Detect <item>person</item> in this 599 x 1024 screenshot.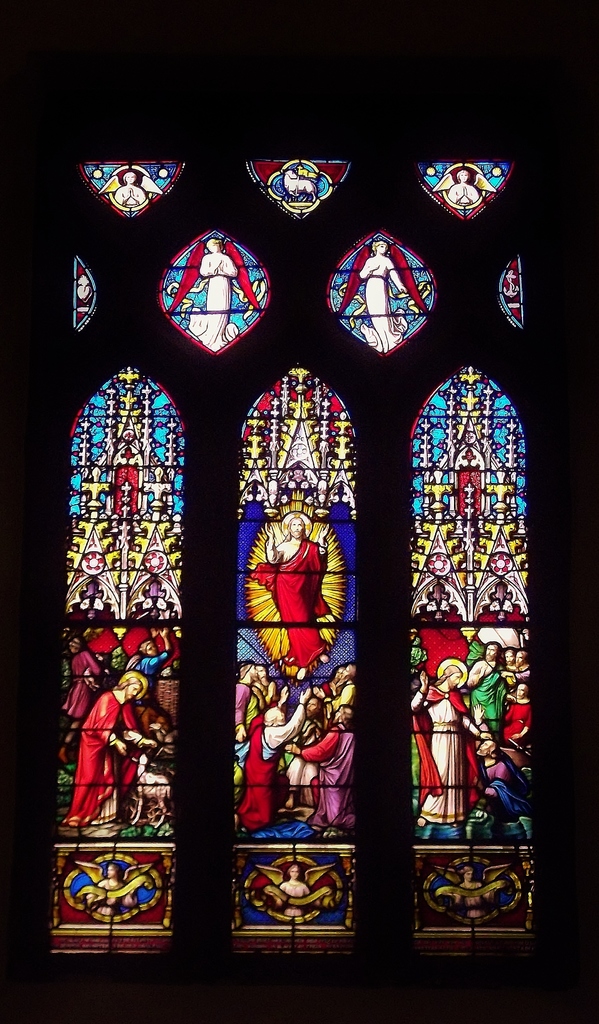
Detection: left=72, top=860, right=168, bottom=900.
